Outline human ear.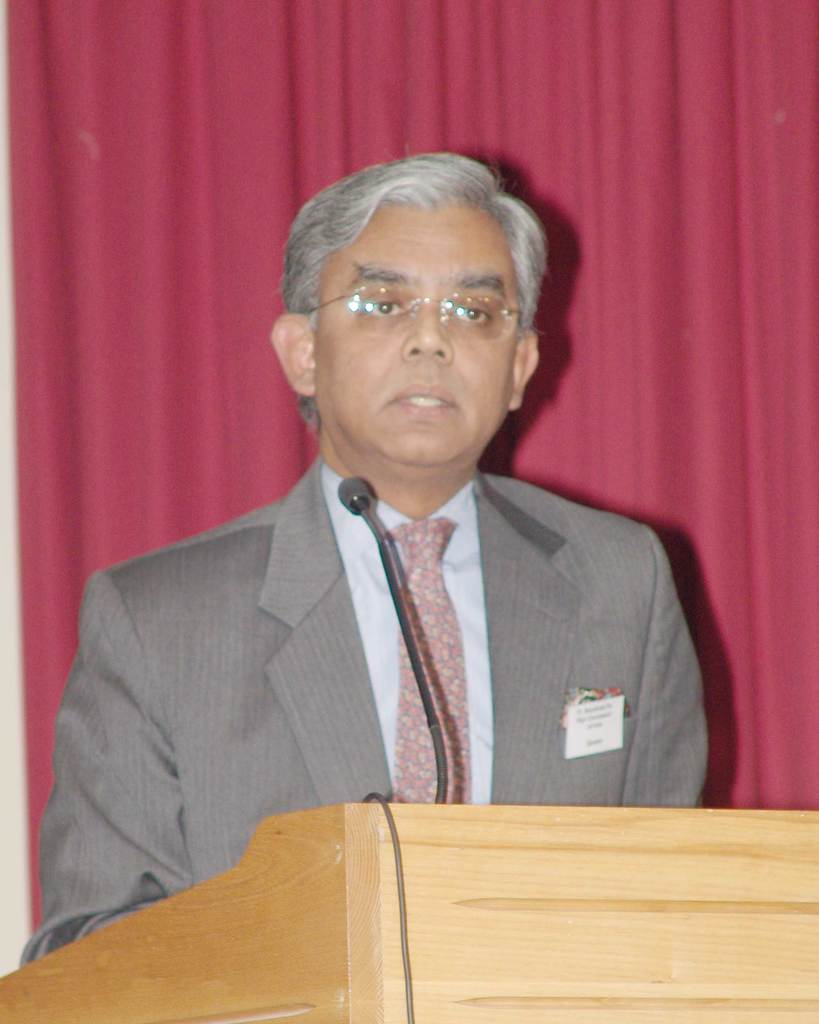
Outline: [x1=266, y1=314, x2=319, y2=398].
